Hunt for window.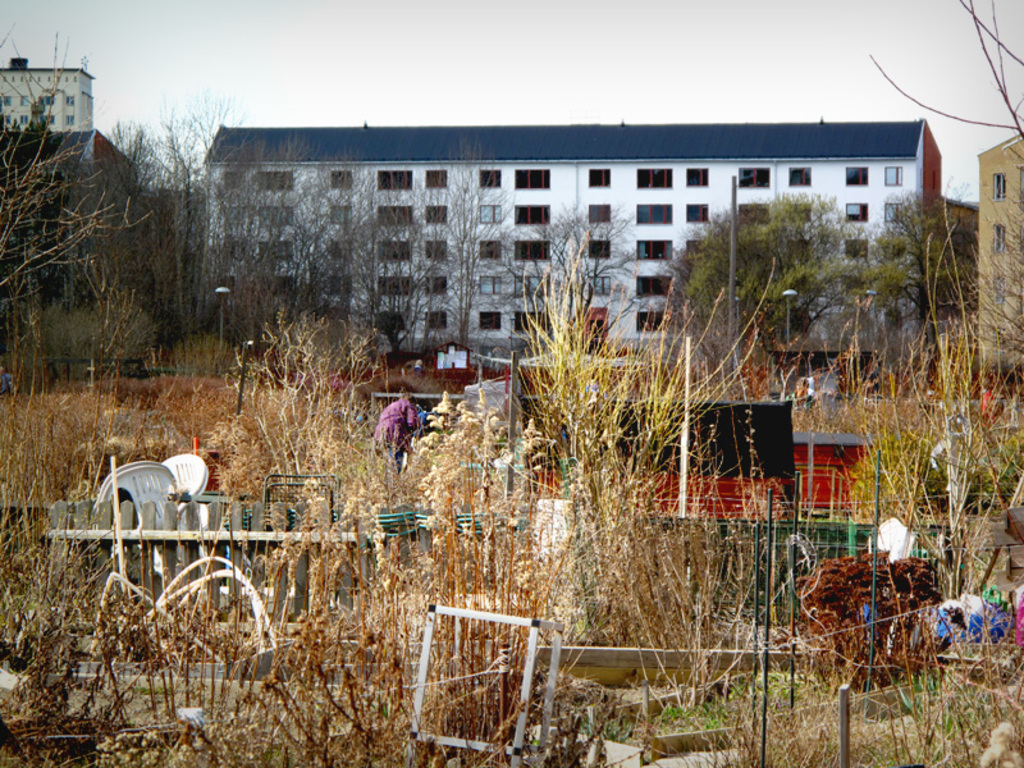
Hunted down at [516,205,553,227].
